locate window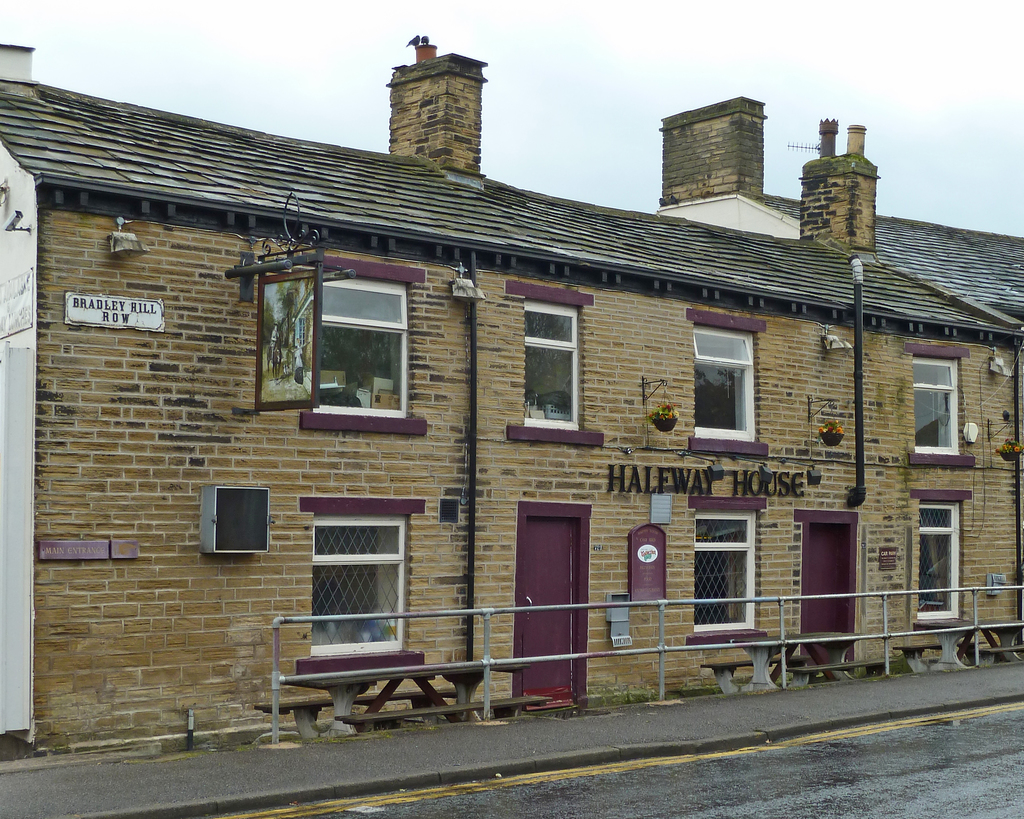
bbox=[696, 510, 758, 628]
